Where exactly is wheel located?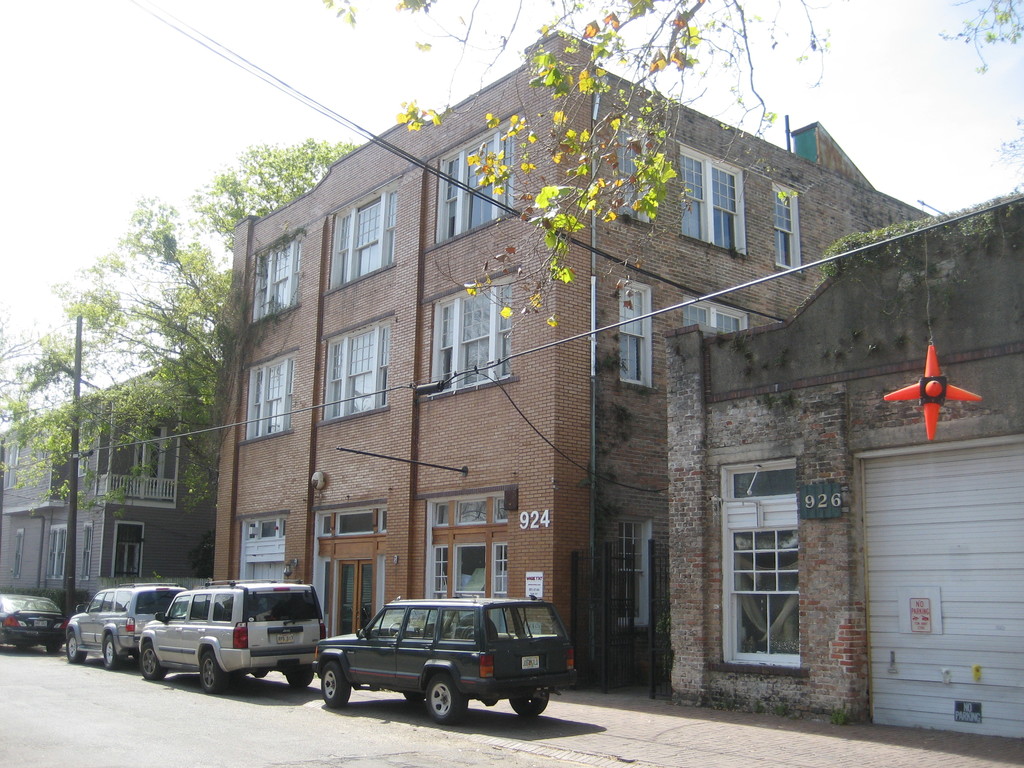
Its bounding box is [left=284, top=665, right=314, bottom=693].
